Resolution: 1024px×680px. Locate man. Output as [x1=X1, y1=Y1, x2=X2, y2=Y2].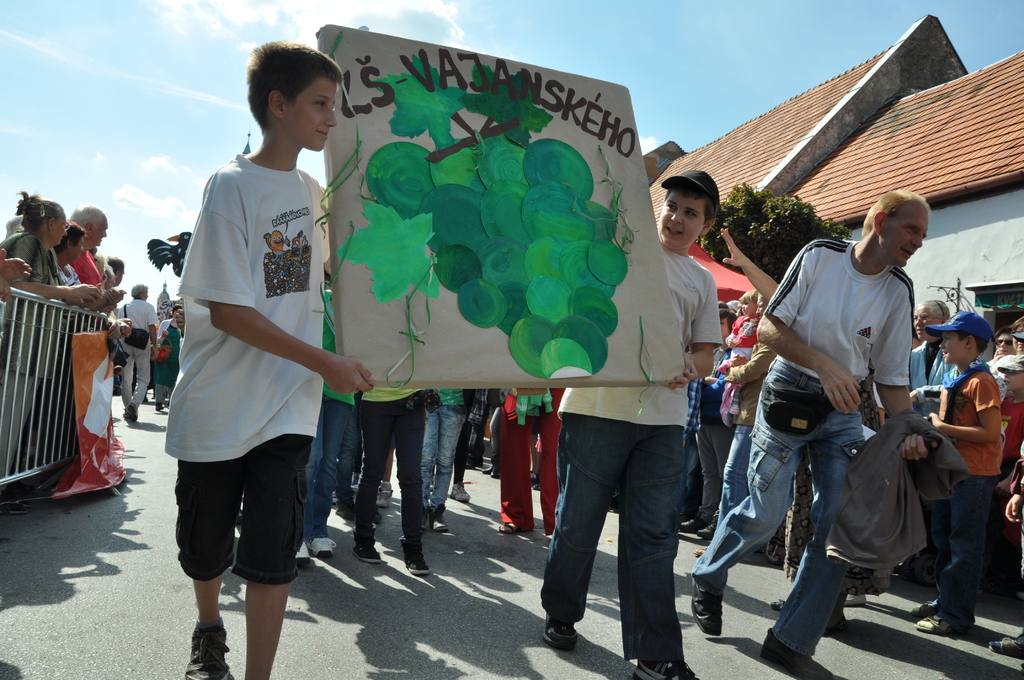
[x1=907, y1=298, x2=957, y2=410].
